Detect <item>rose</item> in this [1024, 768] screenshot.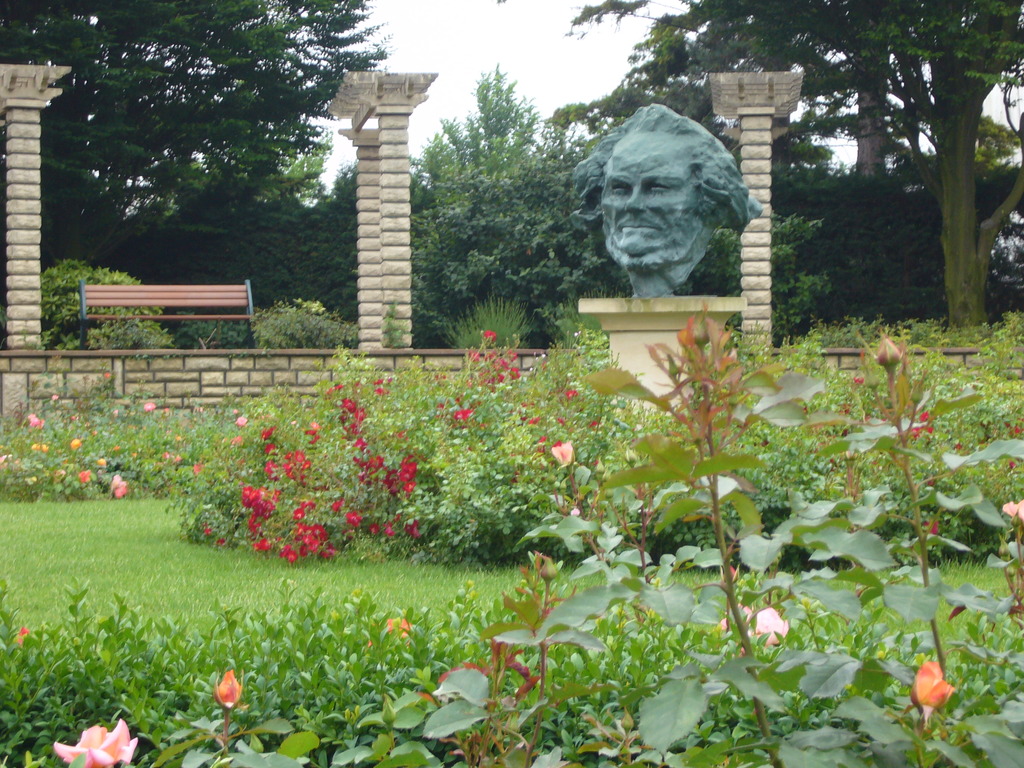
Detection: {"left": 552, "top": 440, "right": 576, "bottom": 470}.
